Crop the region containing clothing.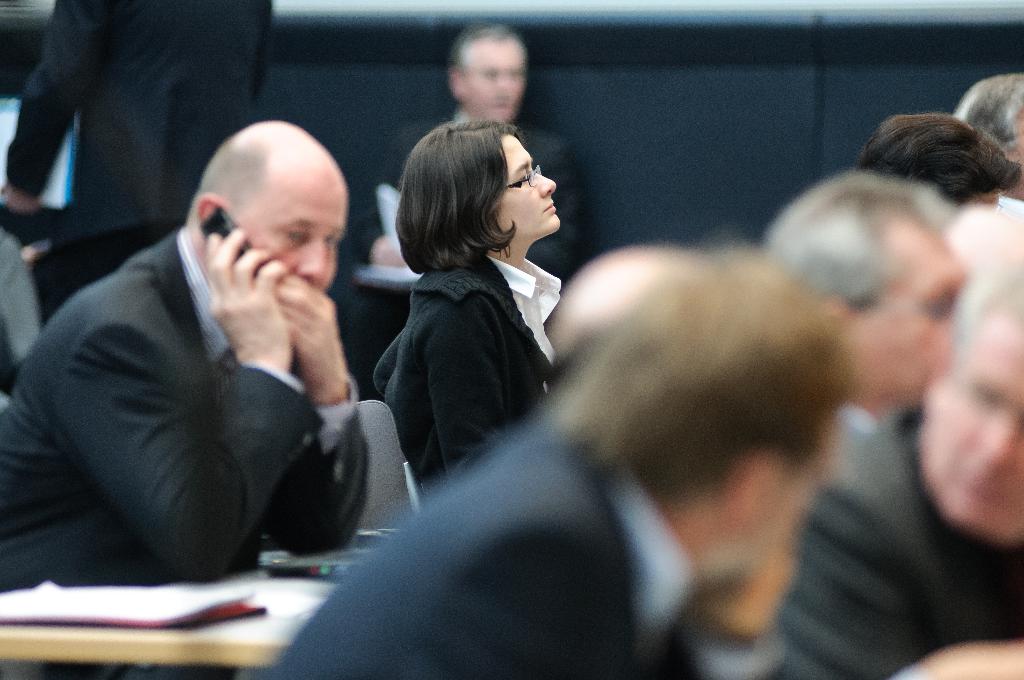
Crop region: [x1=783, y1=424, x2=1015, y2=679].
